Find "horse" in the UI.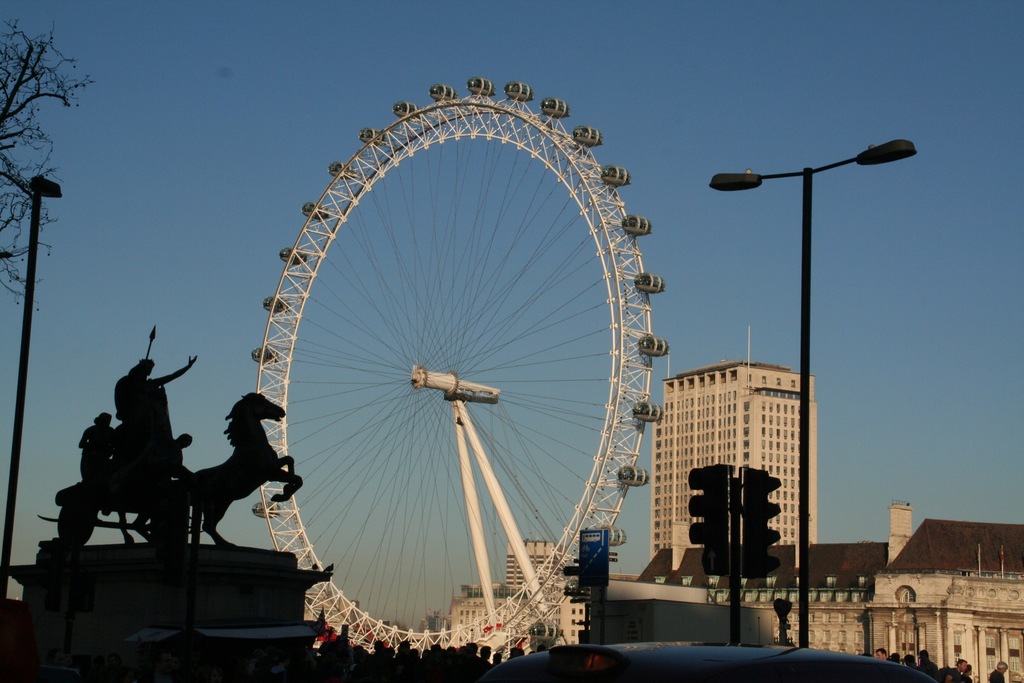
UI element at bbox(154, 386, 308, 550).
